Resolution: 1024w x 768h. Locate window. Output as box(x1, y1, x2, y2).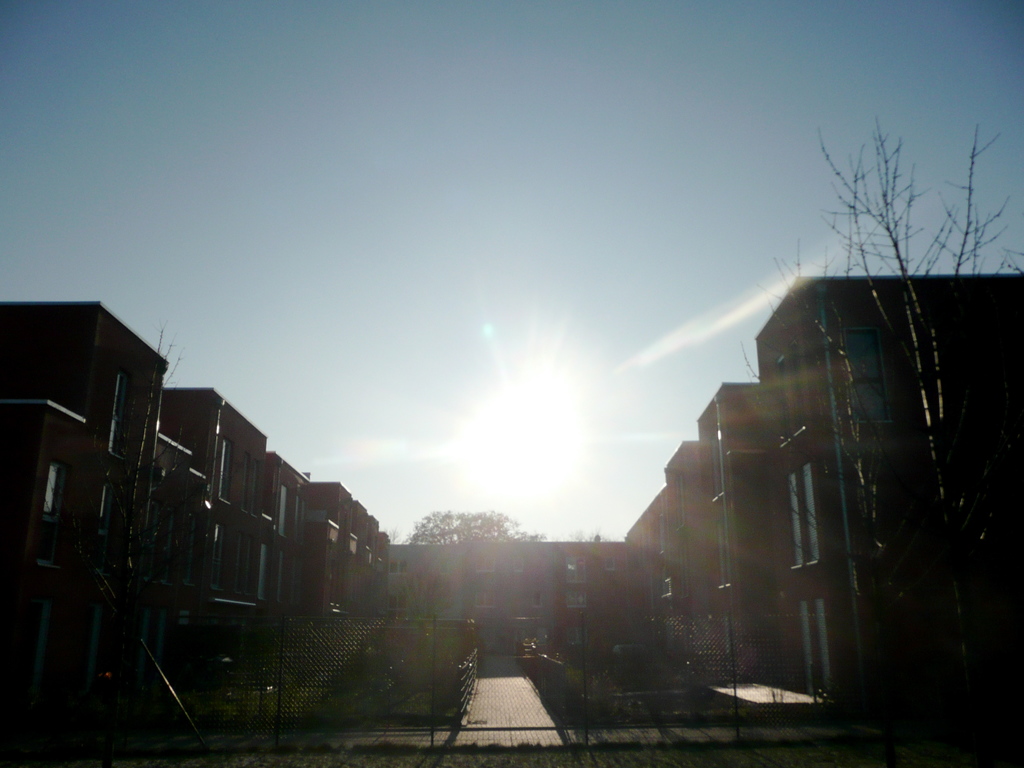
box(535, 590, 548, 607).
